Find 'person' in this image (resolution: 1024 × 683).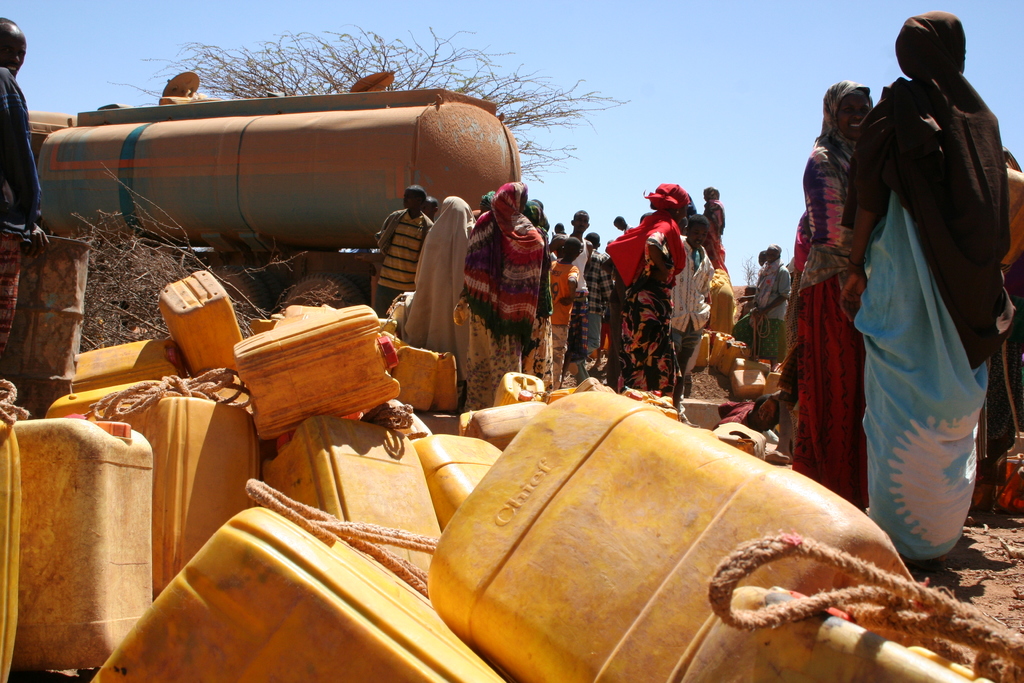
{"left": 450, "top": 180, "right": 547, "bottom": 413}.
